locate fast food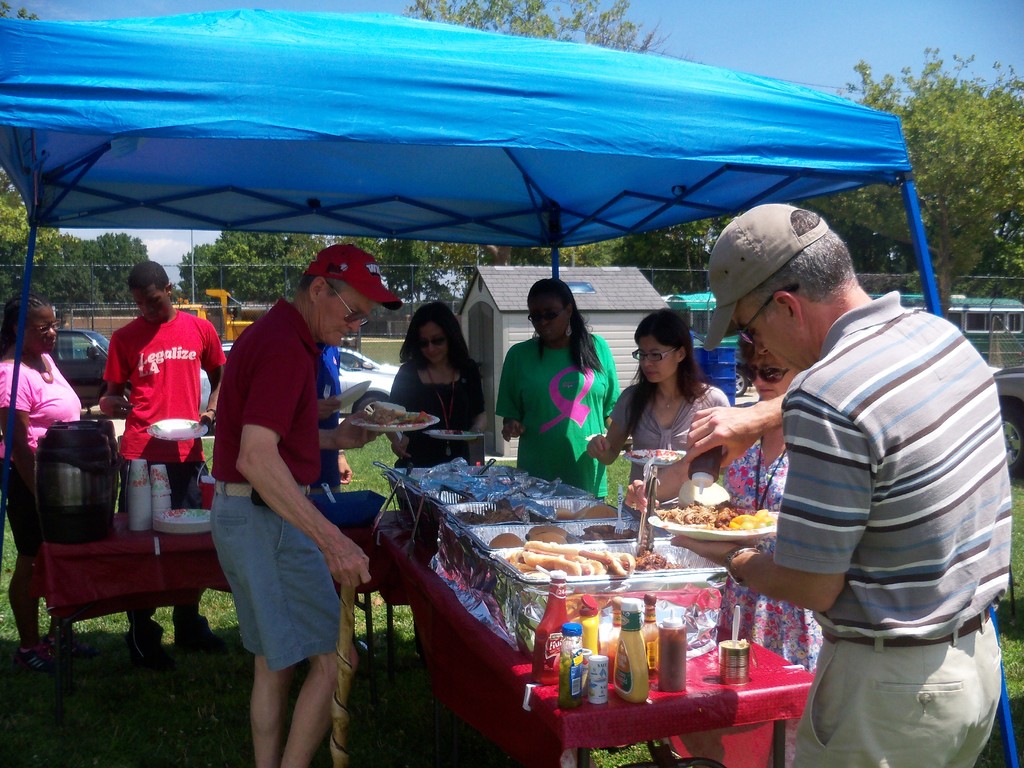
bbox(350, 405, 428, 425)
